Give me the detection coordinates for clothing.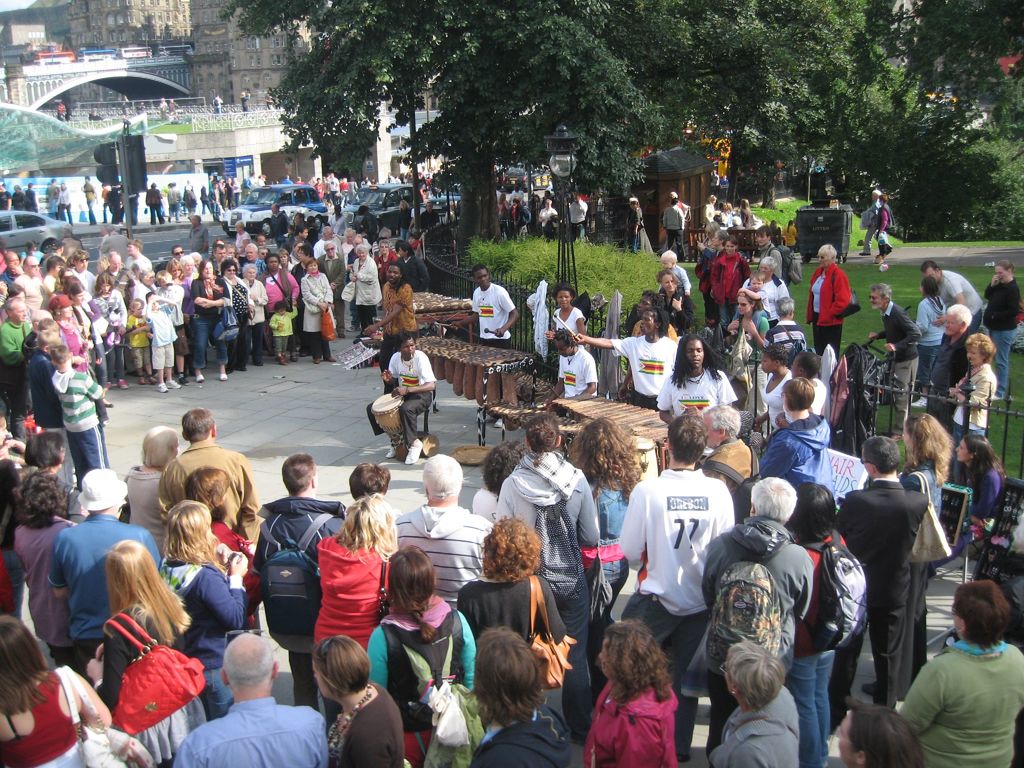
<region>395, 500, 495, 611</region>.
